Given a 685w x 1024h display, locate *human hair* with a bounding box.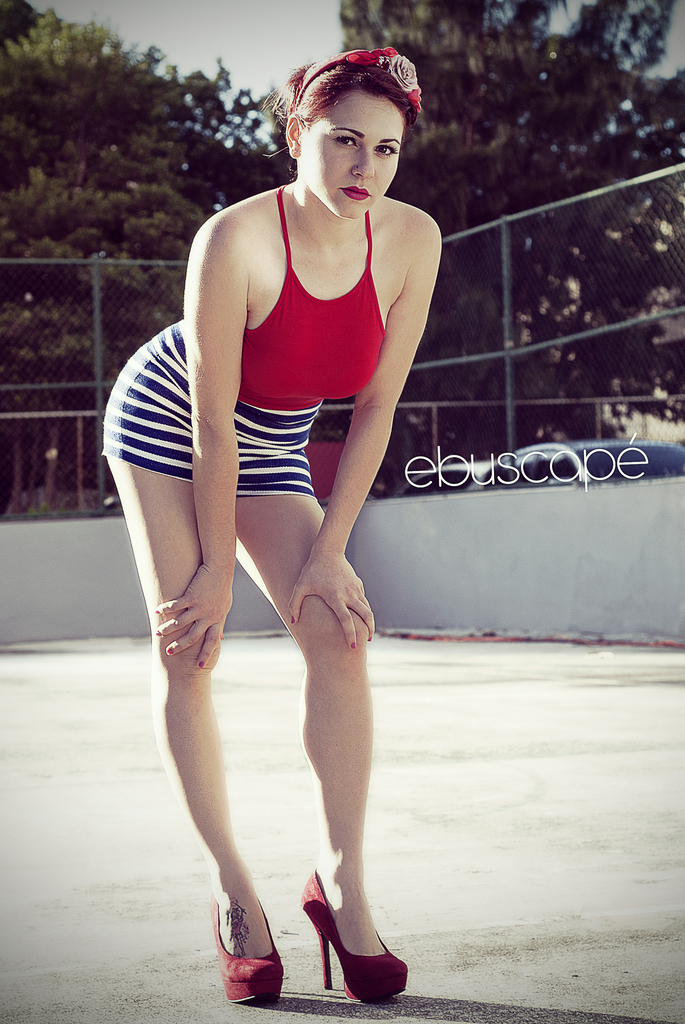
Located: <box>282,58,421,170</box>.
